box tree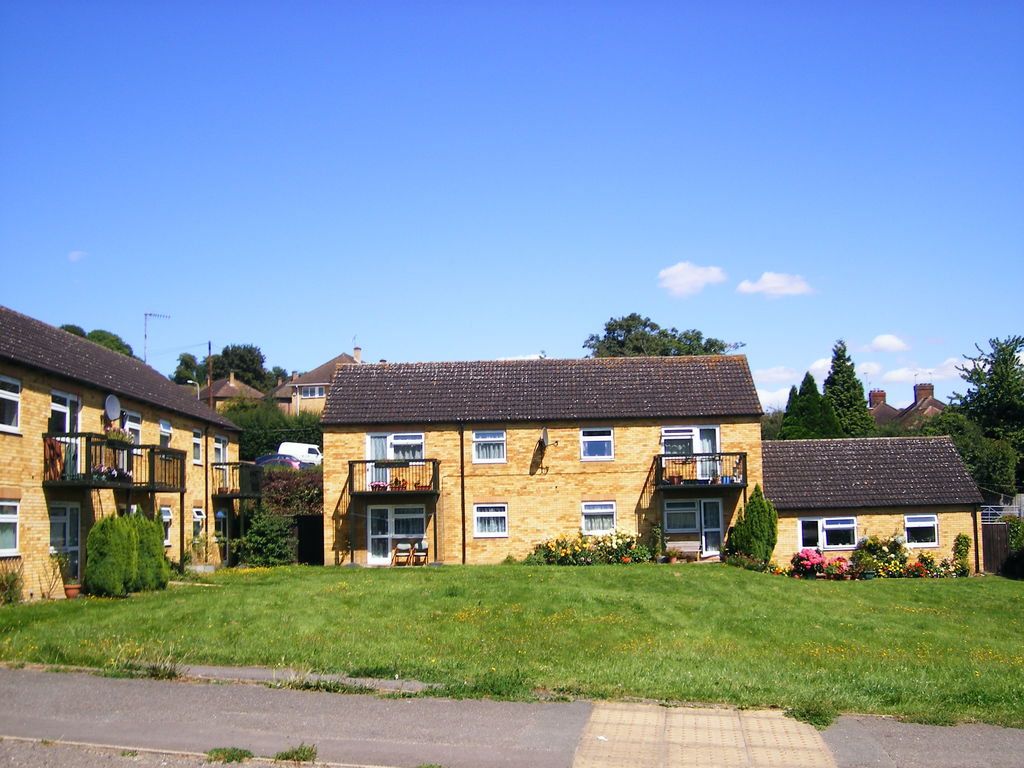
(x1=890, y1=396, x2=1022, y2=499)
